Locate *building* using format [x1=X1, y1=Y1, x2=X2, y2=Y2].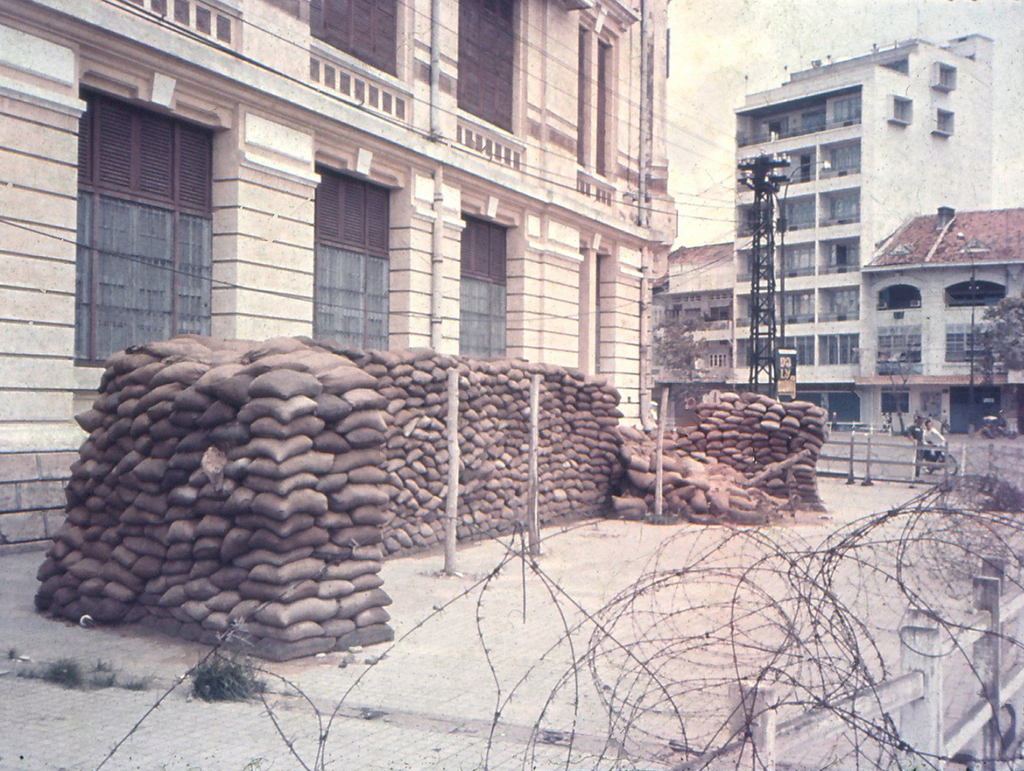
[x1=726, y1=26, x2=998, y2=412].
